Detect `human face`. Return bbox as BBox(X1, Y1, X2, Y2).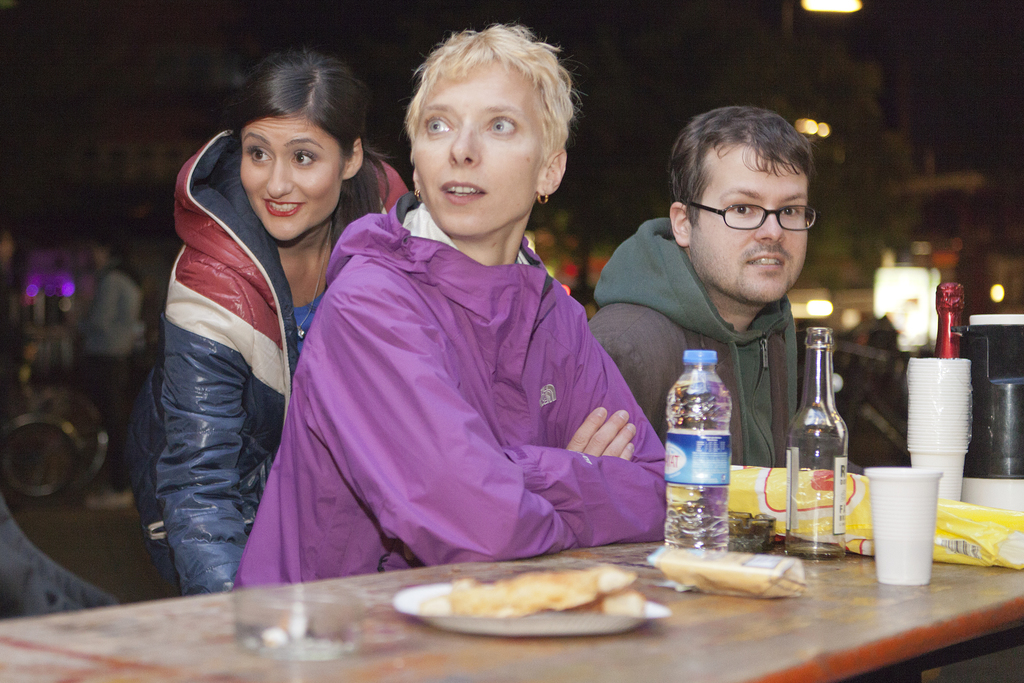
BBox(412, 56, 548, 240).
